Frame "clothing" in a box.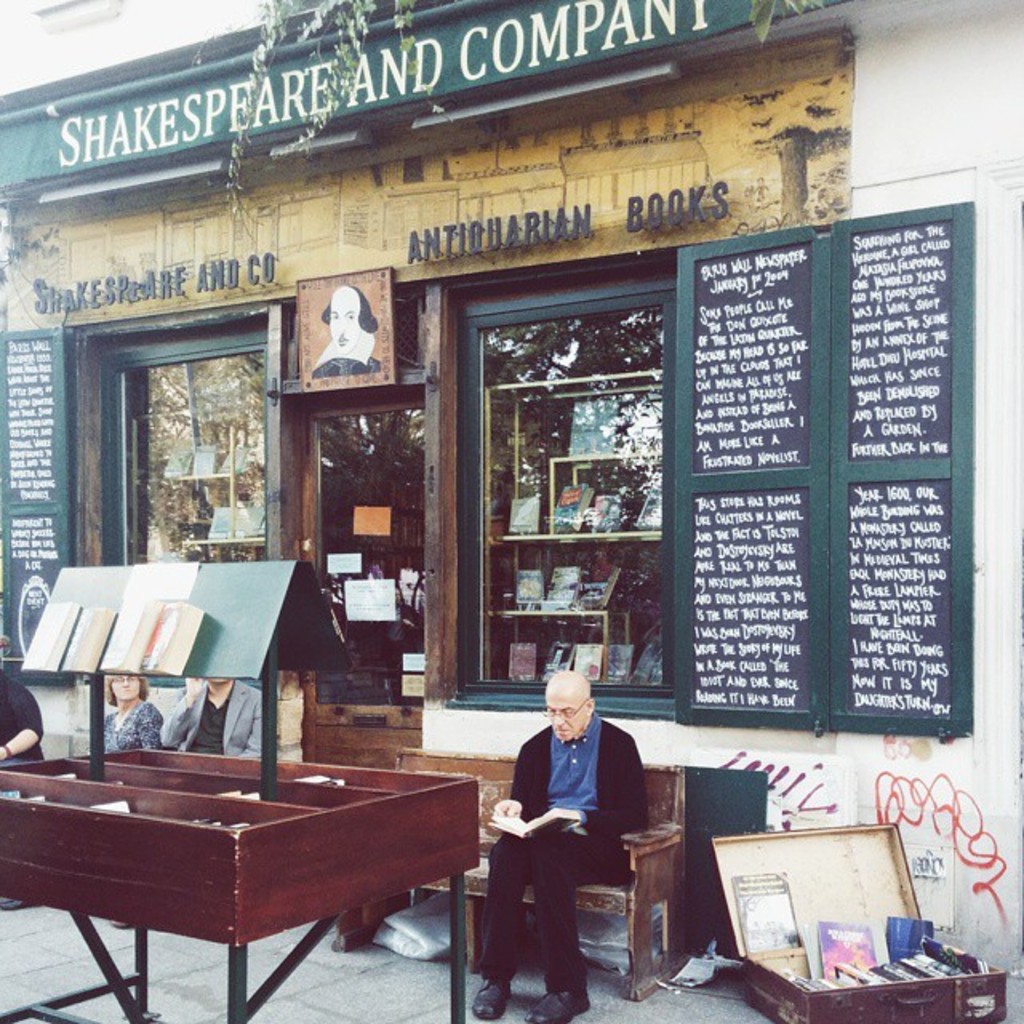
l=163, t=682, r=264, b=752.
